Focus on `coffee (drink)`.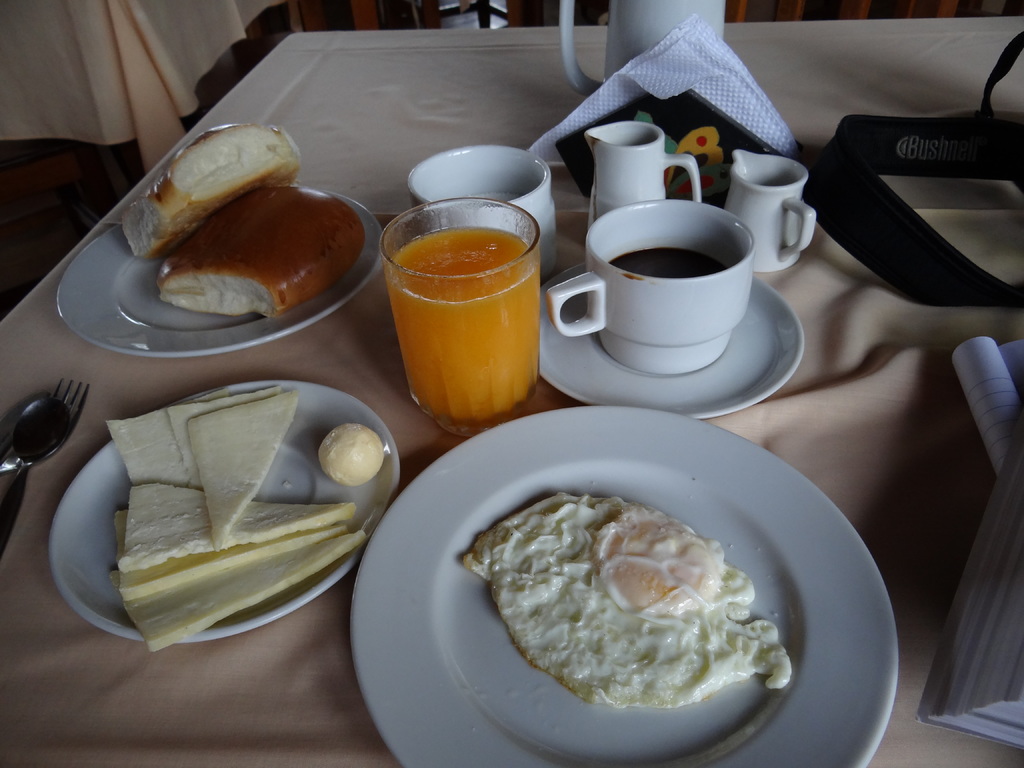
Focused at (x1=611, y1=248, x2=726, y2=280).
